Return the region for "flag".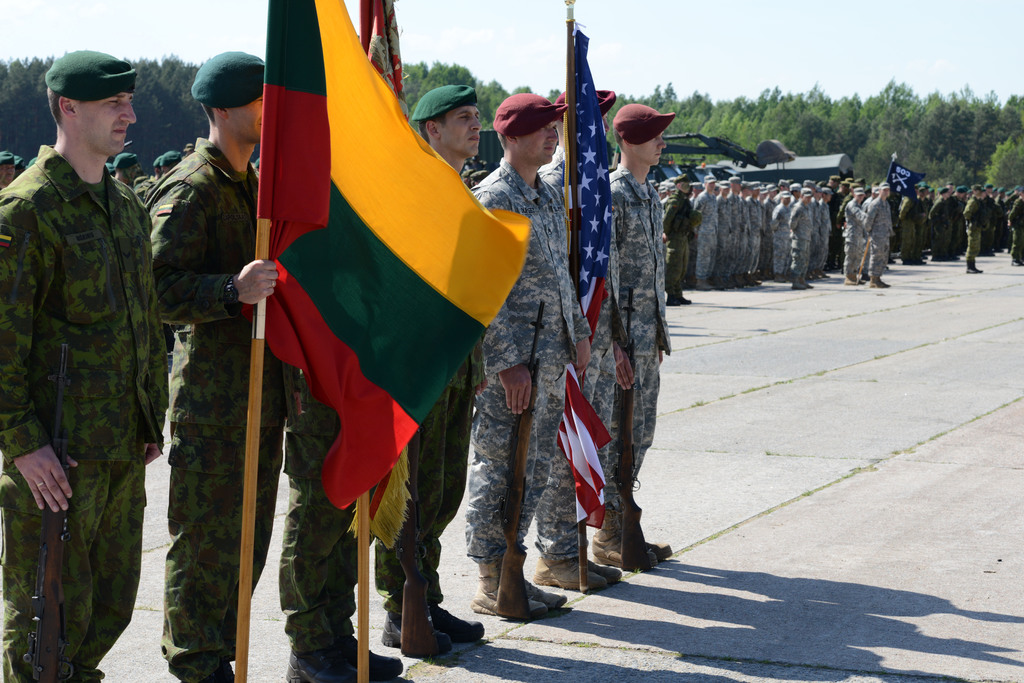
bbox(886, 158, 929, 205).
